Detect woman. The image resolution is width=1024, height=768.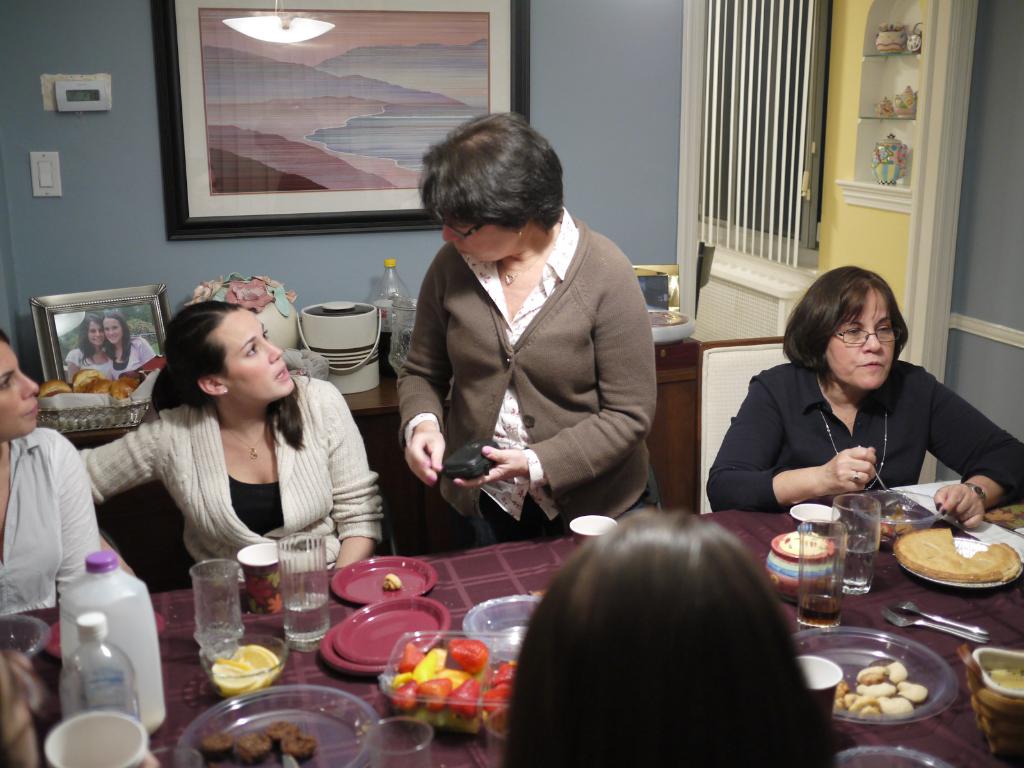
0, 331, 107, 614.
